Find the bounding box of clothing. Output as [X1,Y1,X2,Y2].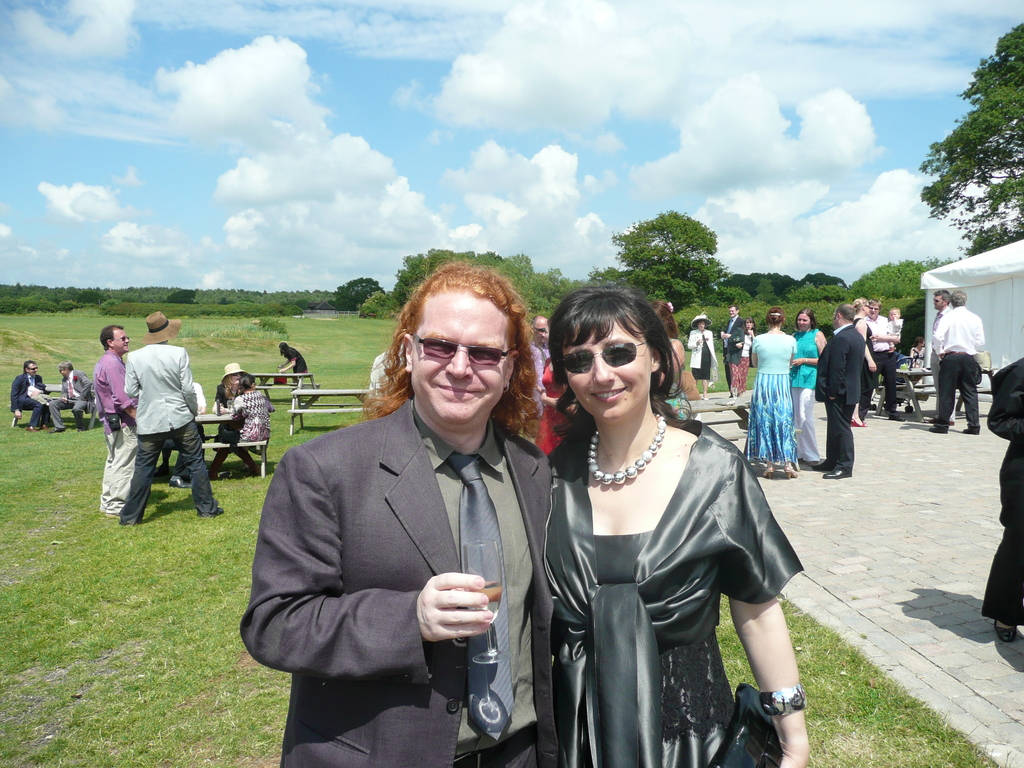
[799,322,826,465].
